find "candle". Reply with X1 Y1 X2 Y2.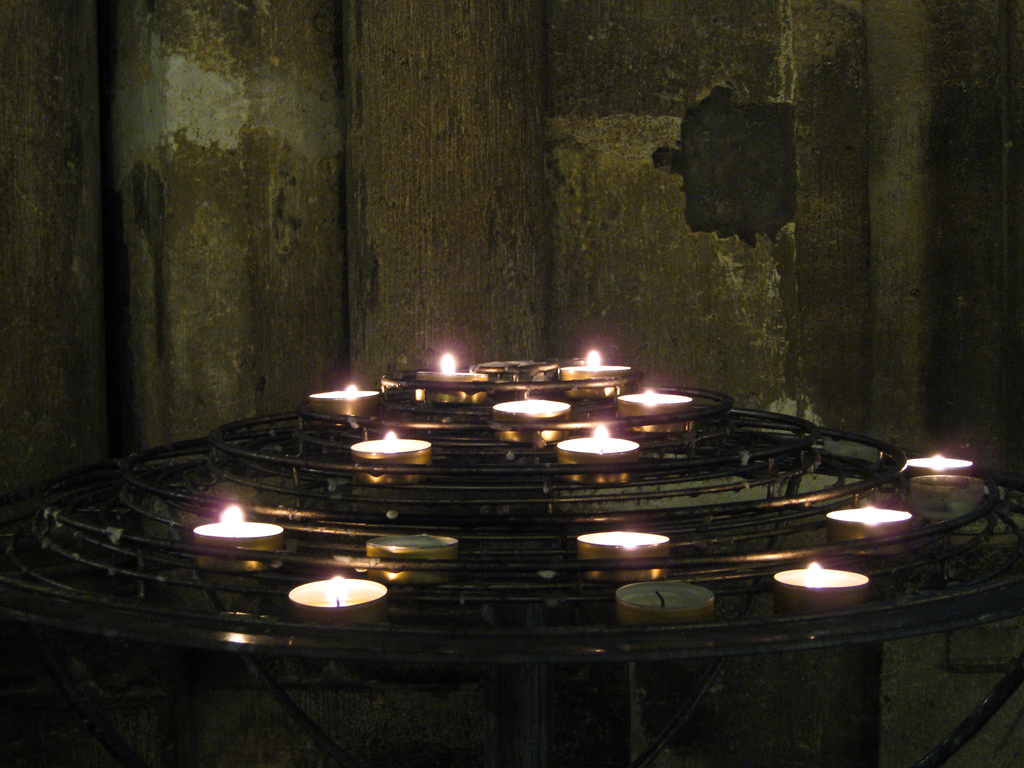
772 559 863 618.
